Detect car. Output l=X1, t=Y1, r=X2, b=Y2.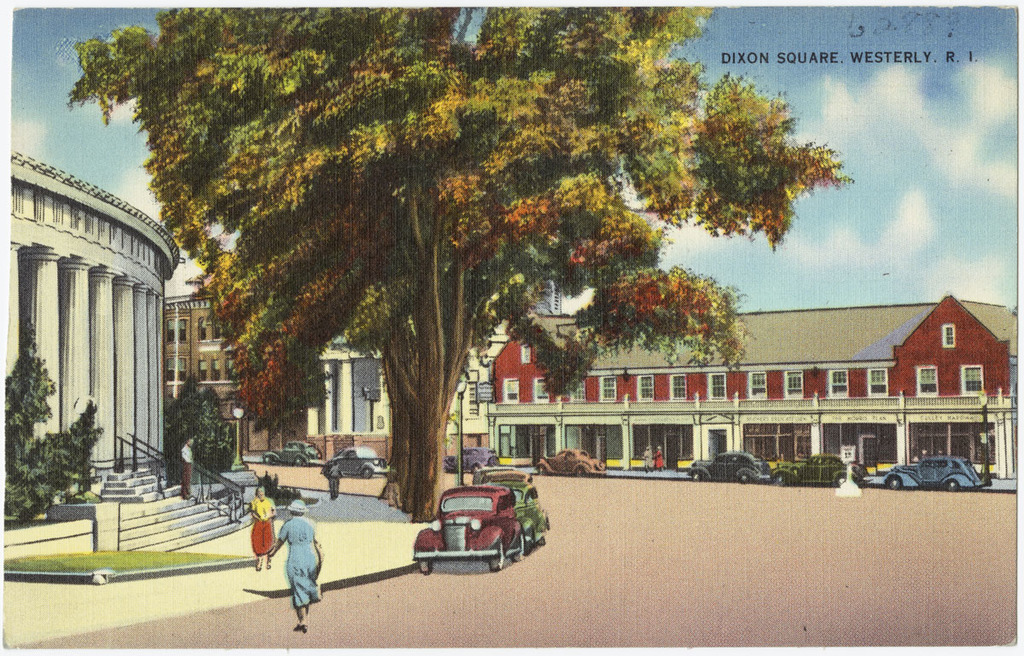
l=417, t=488, r=524, b=577.
